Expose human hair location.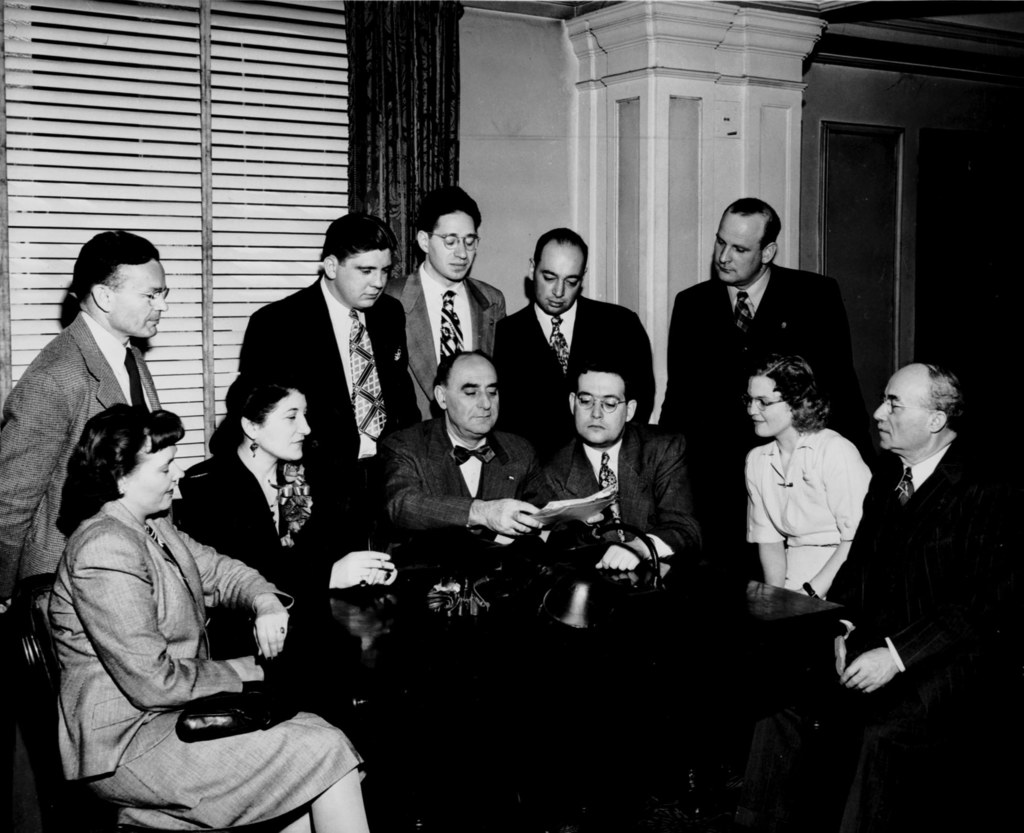
Exposed at box=[57, 400, 184, 544].
